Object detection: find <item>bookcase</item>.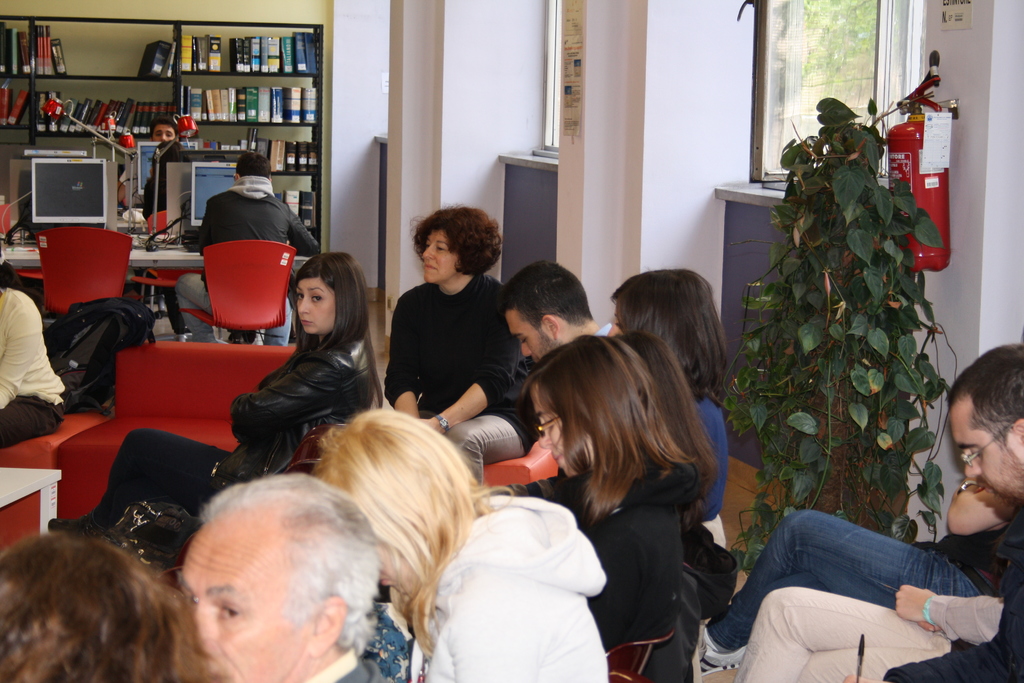
locate(0, 7, 326, 315).
